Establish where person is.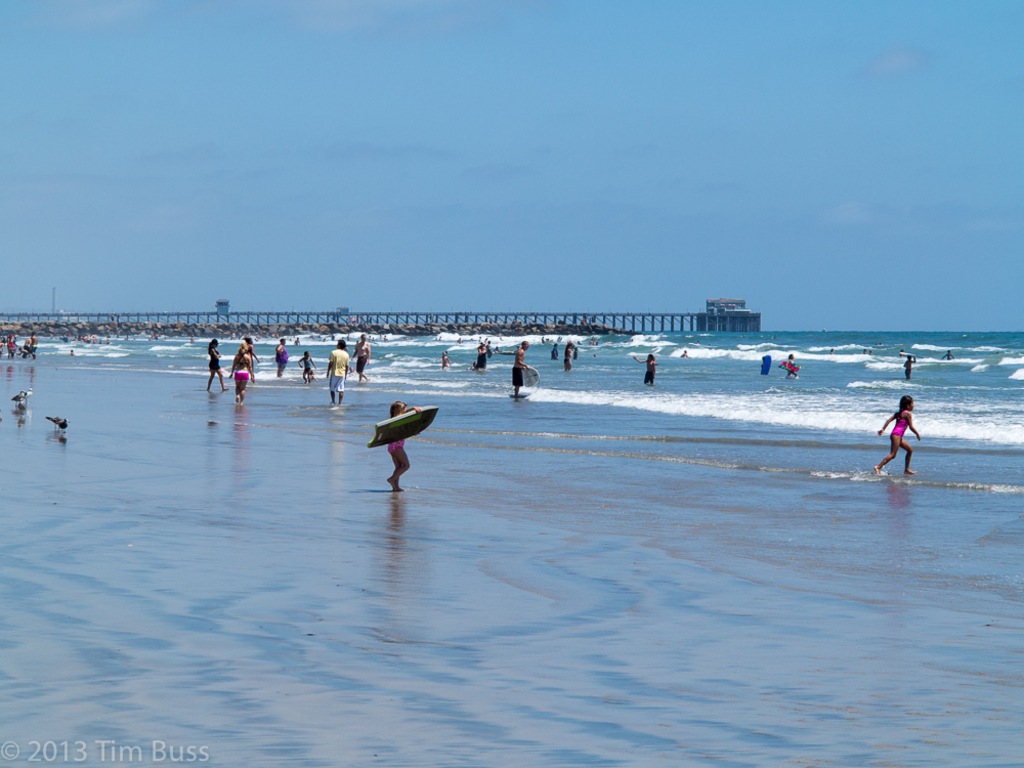
Established at 510,341,528,401.
